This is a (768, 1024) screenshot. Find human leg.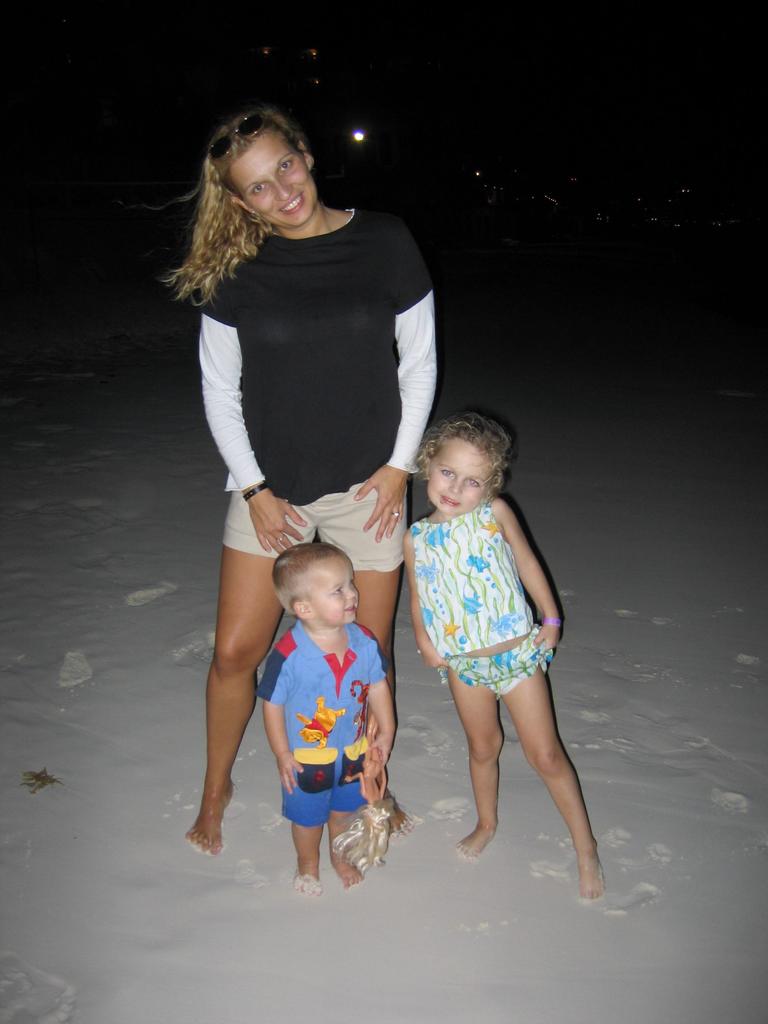
Bounding box: left=444, top=664, right=500, bottom=853.
